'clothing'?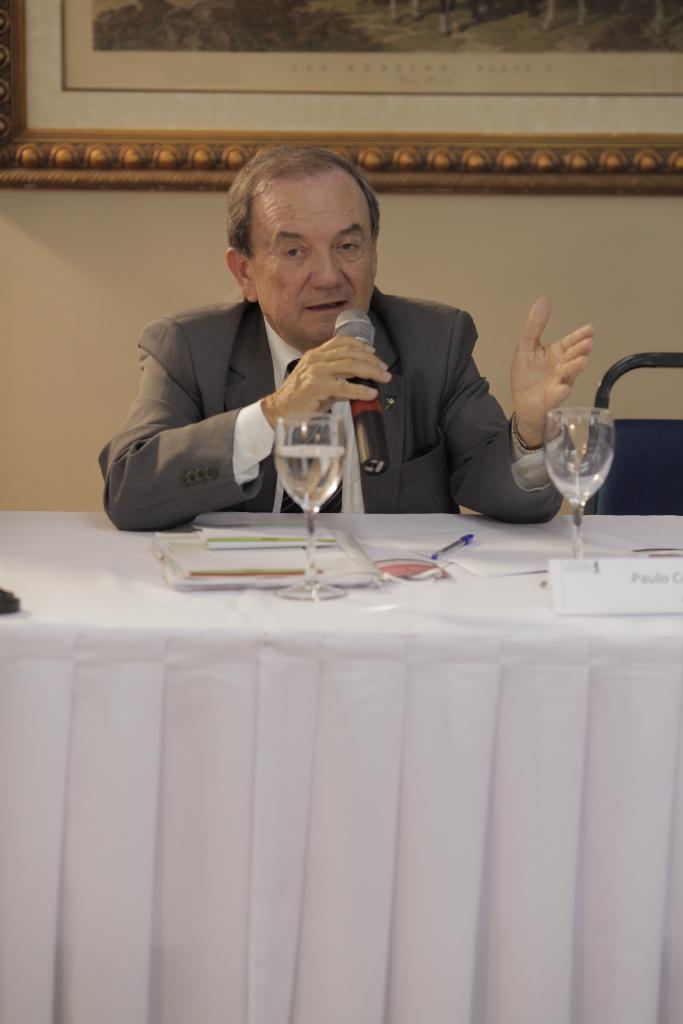
{"x1": 94, "y1": 251, "x2": 537, "y2": 528}
